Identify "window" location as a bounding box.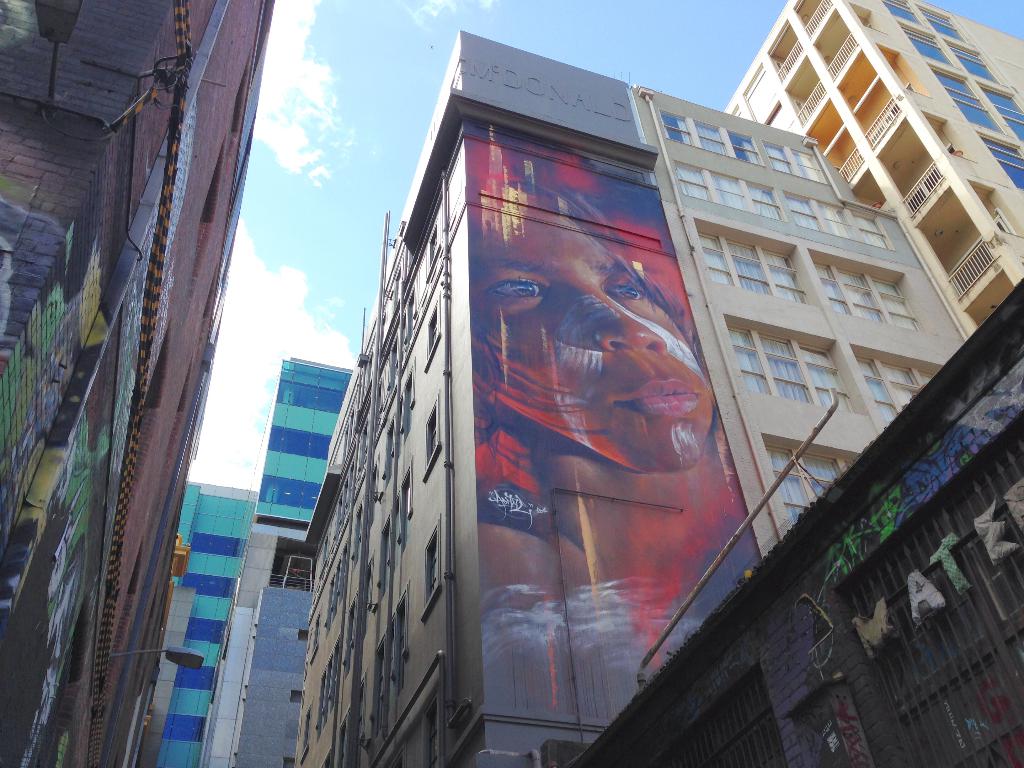
<box>856,356,900,428</box>.
